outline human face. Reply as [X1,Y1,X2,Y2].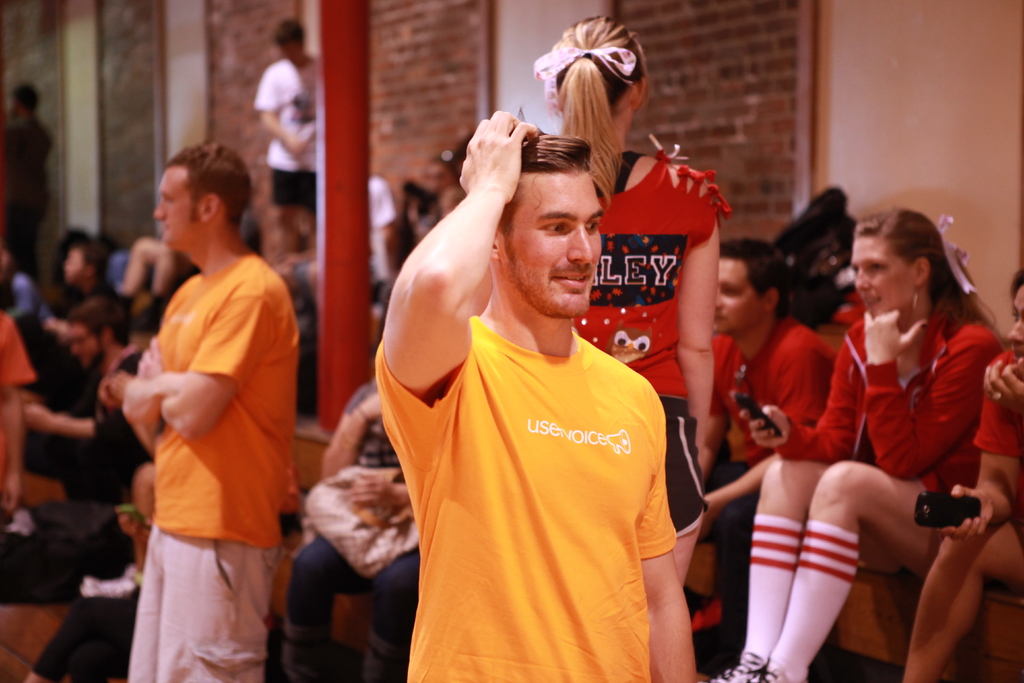
[152,165,204,250].
